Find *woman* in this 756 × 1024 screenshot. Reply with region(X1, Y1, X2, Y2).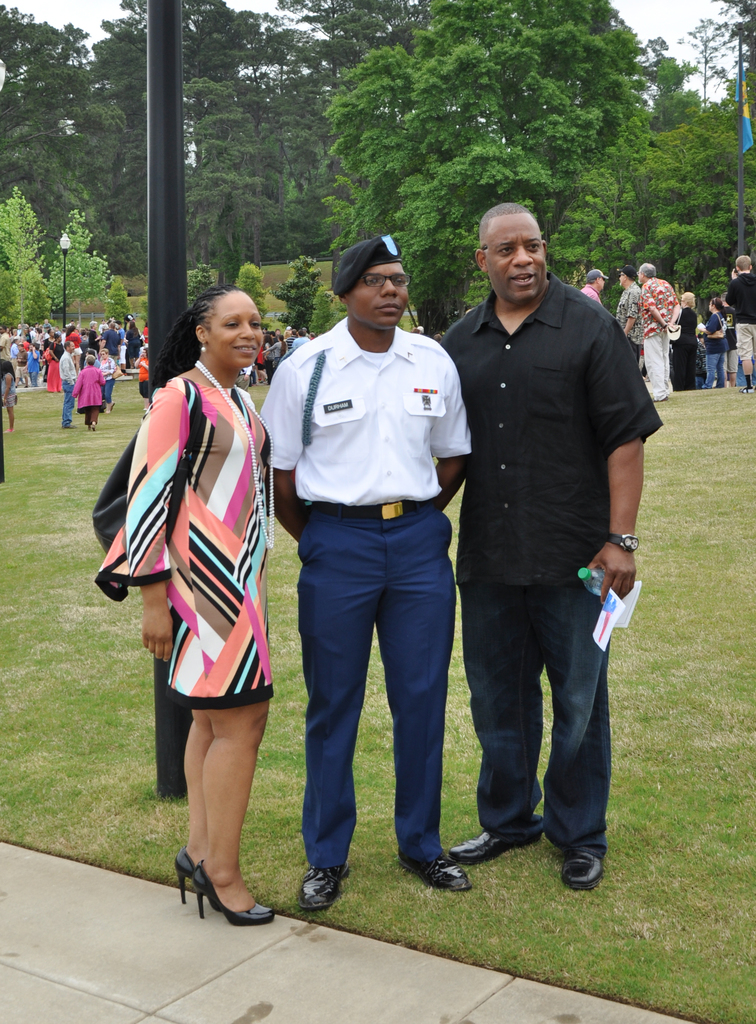
region(703, 300, 731, 390).
